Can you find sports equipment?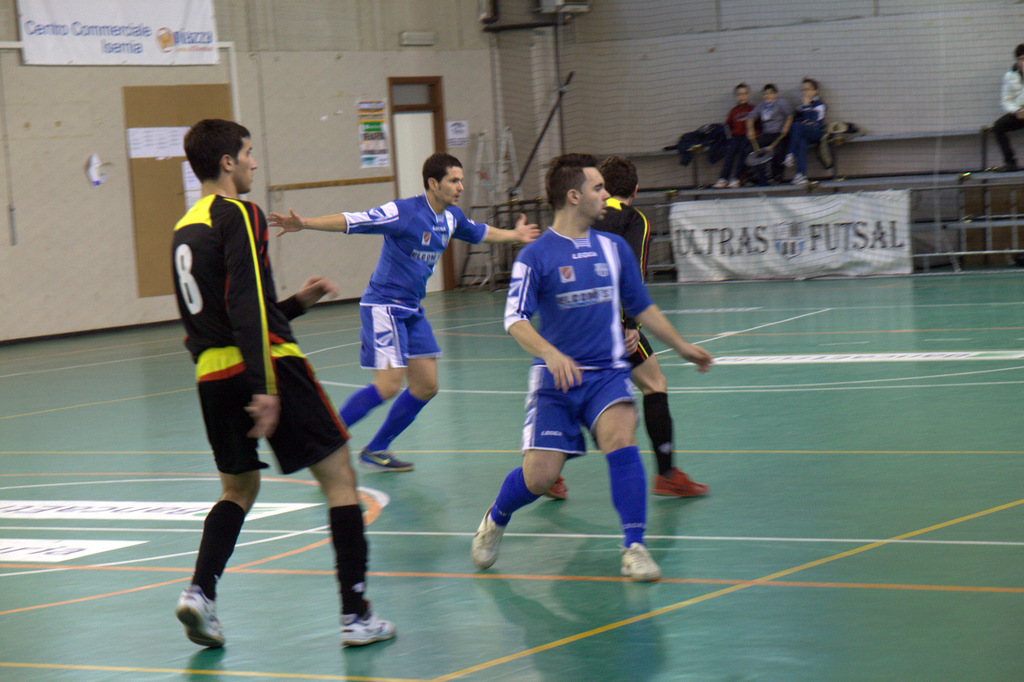
Yes, bounding box: Rect(346, 607, 394, 644).
